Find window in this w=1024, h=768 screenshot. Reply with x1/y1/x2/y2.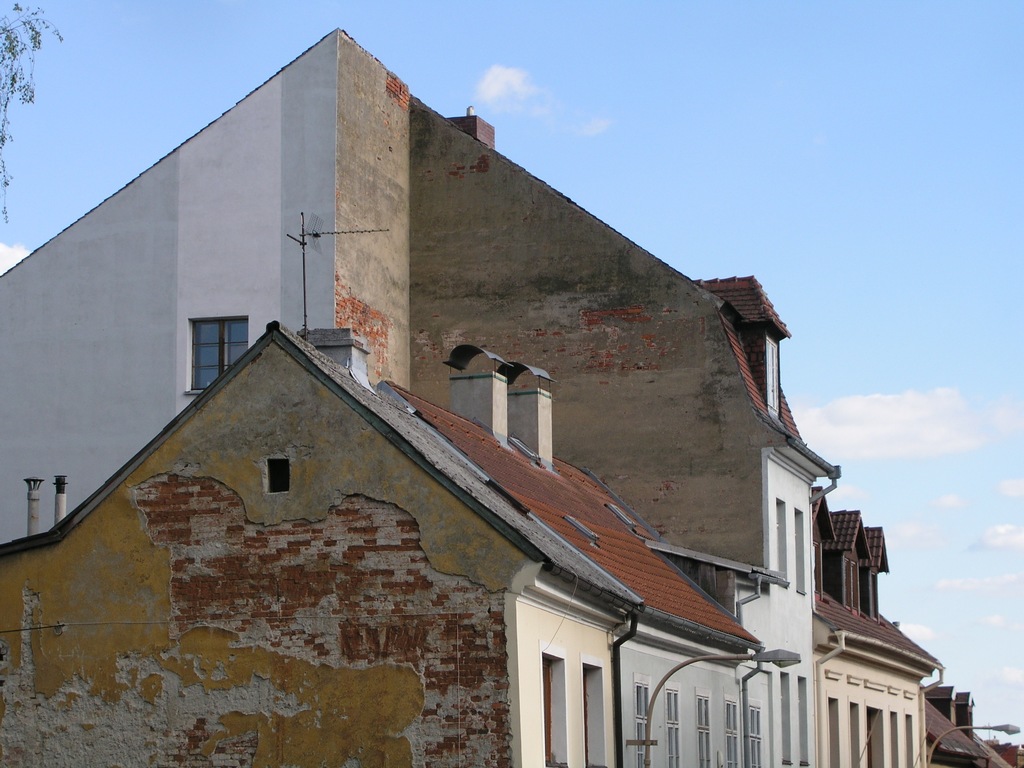
191/319/248/388.
